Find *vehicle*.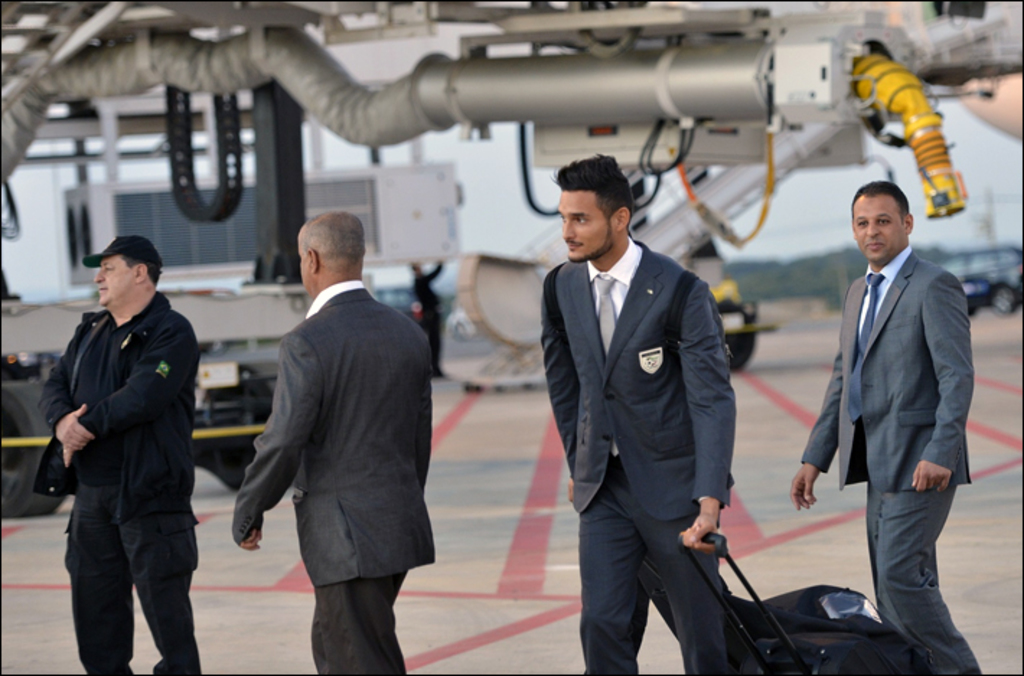
bbox=(668, 235, 782, 372).
